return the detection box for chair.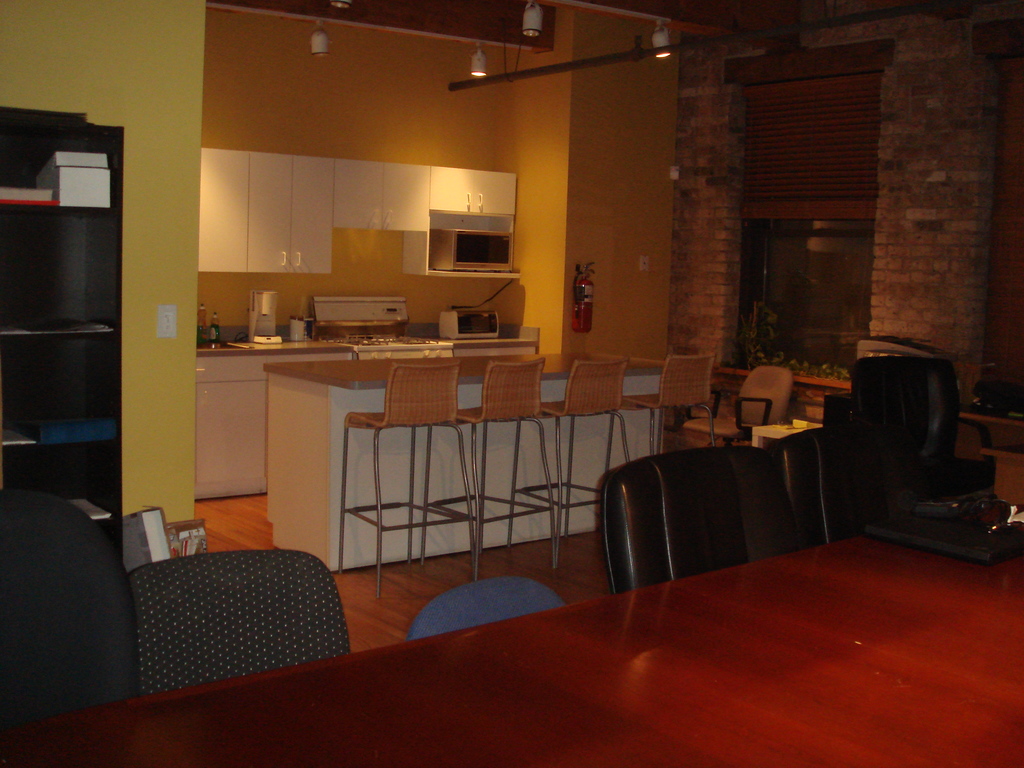
crop(684, 365, 790, 447).
